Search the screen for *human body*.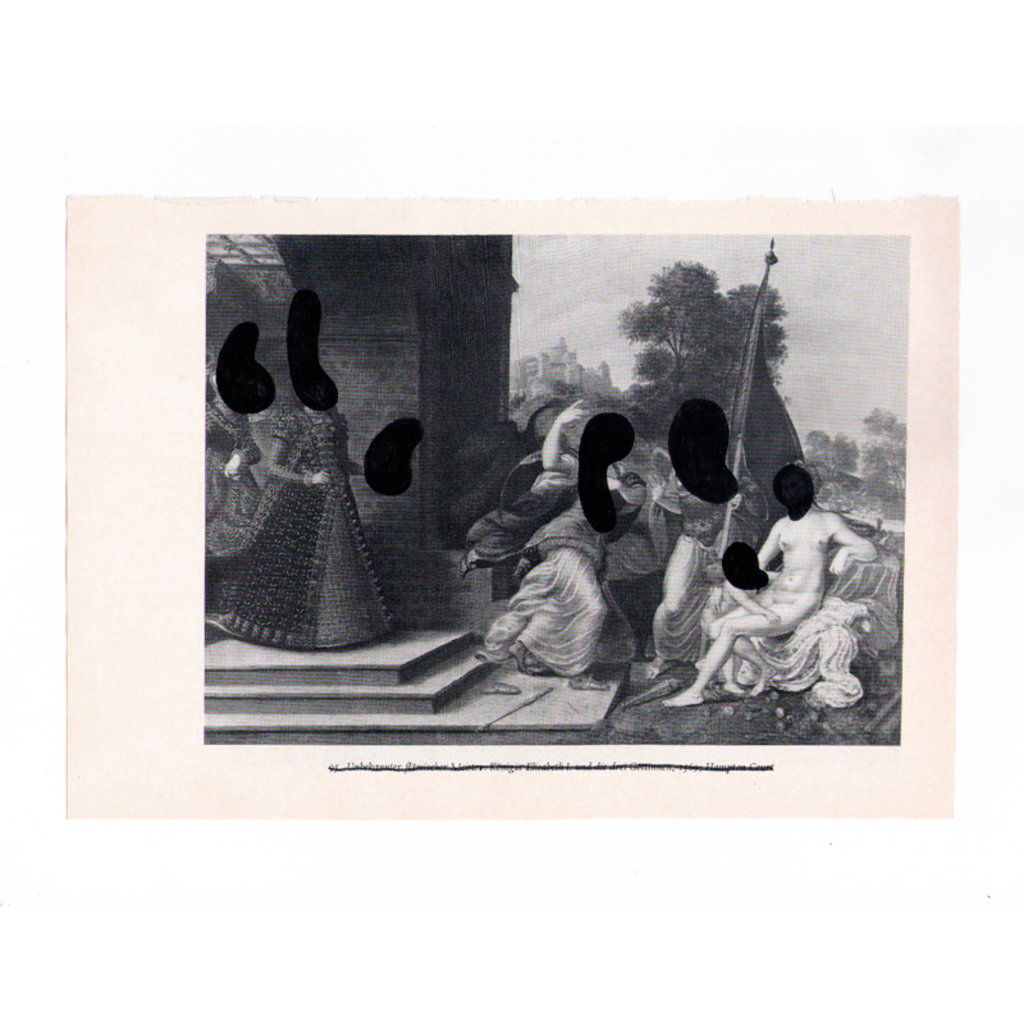
Found at box(200, 375, 262, 572).
